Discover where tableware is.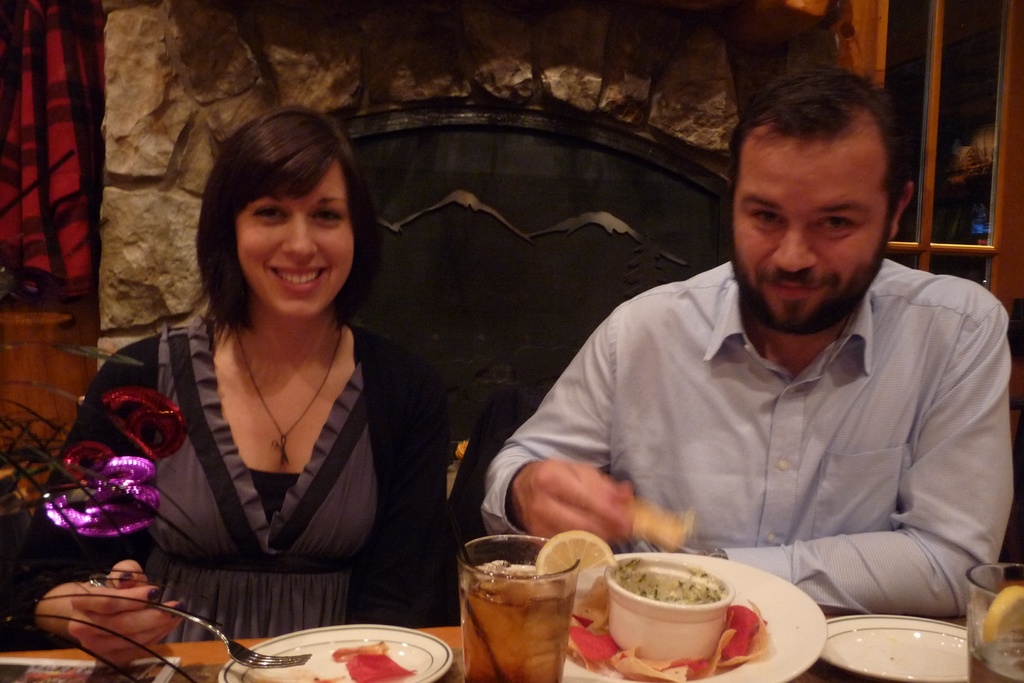
Discovered at (x1=606, y1=558, x2=736, y2=662).
